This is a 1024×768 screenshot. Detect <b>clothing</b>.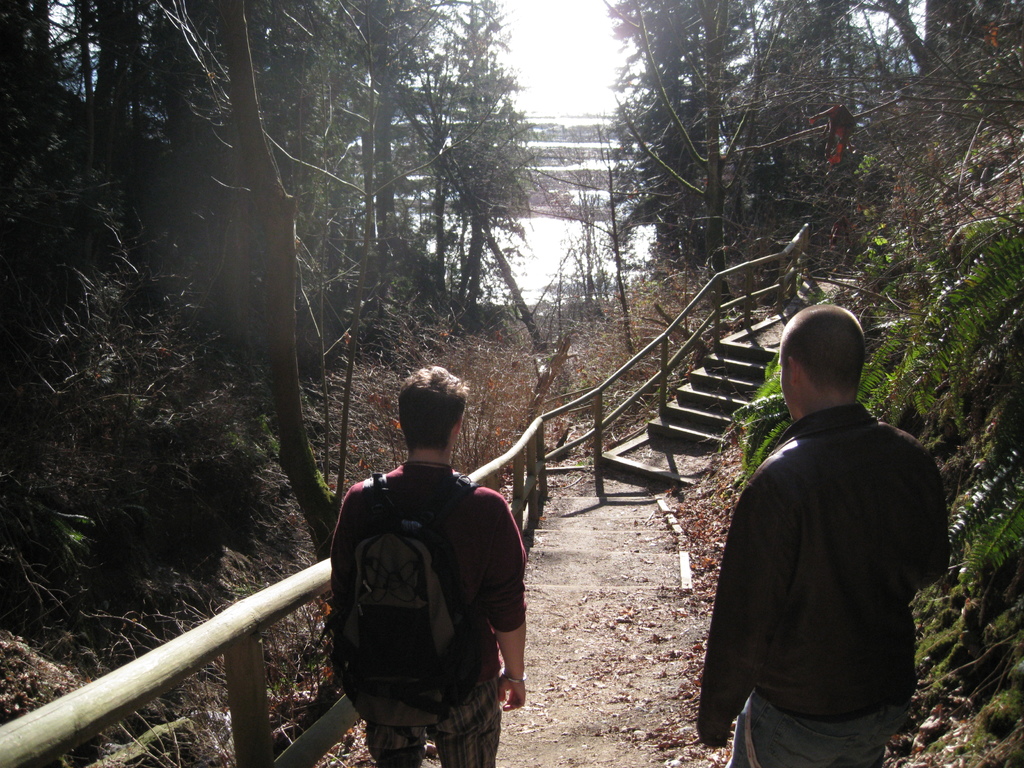
x1=321 y1=463 x2=529 y2=767.
